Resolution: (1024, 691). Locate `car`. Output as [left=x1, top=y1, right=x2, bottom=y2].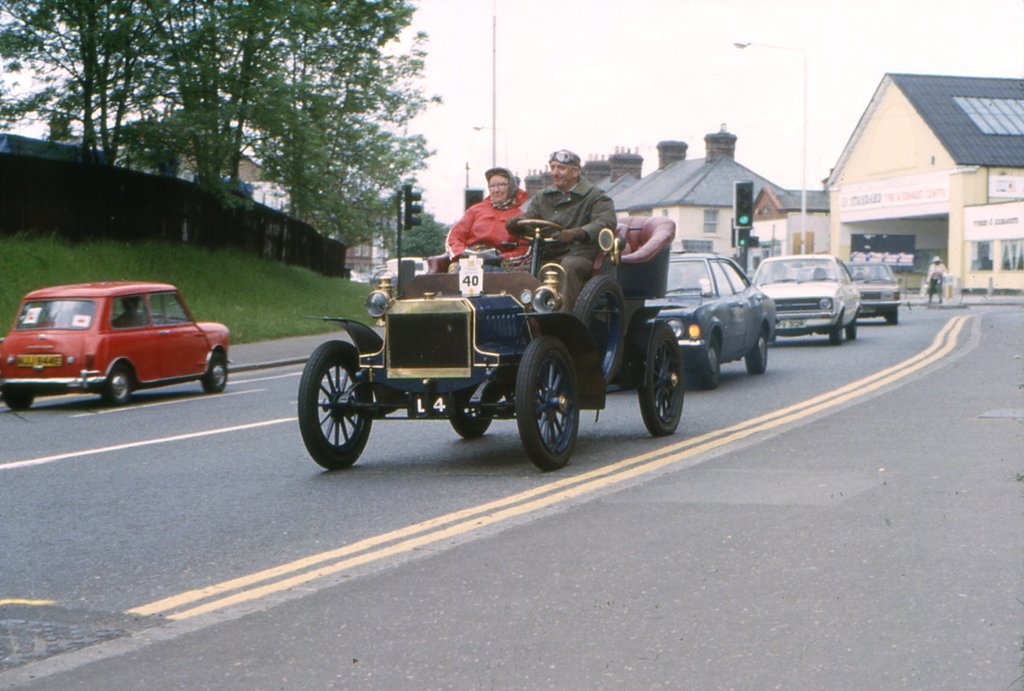
[left=296, top=212, right=684, bottom=464].
